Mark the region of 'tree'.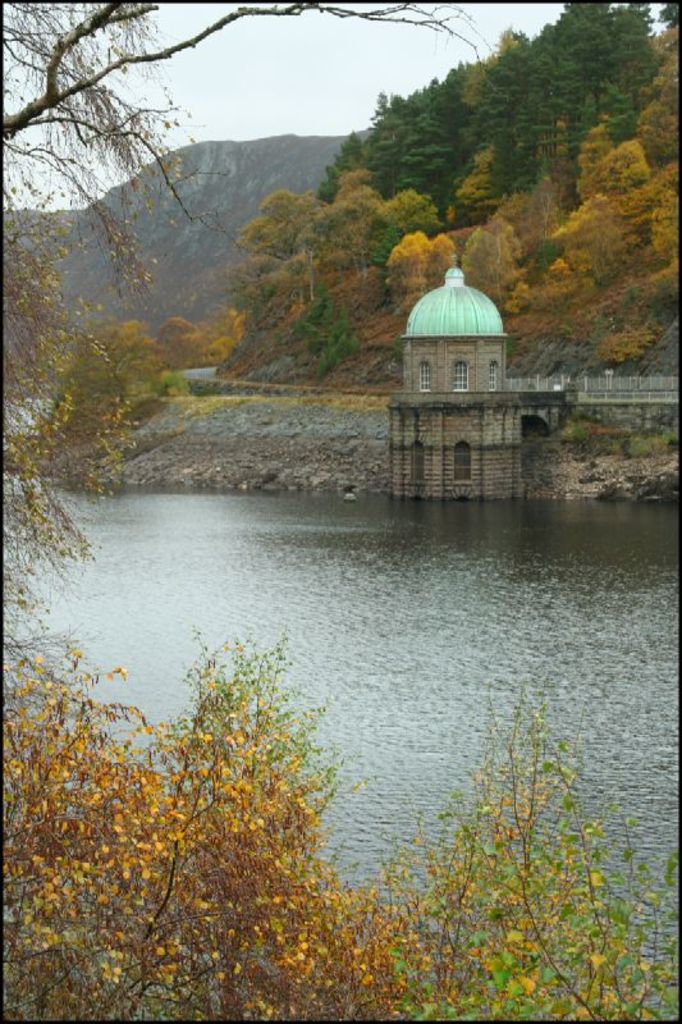
Region: Rect(0, 0, 203, 616).
